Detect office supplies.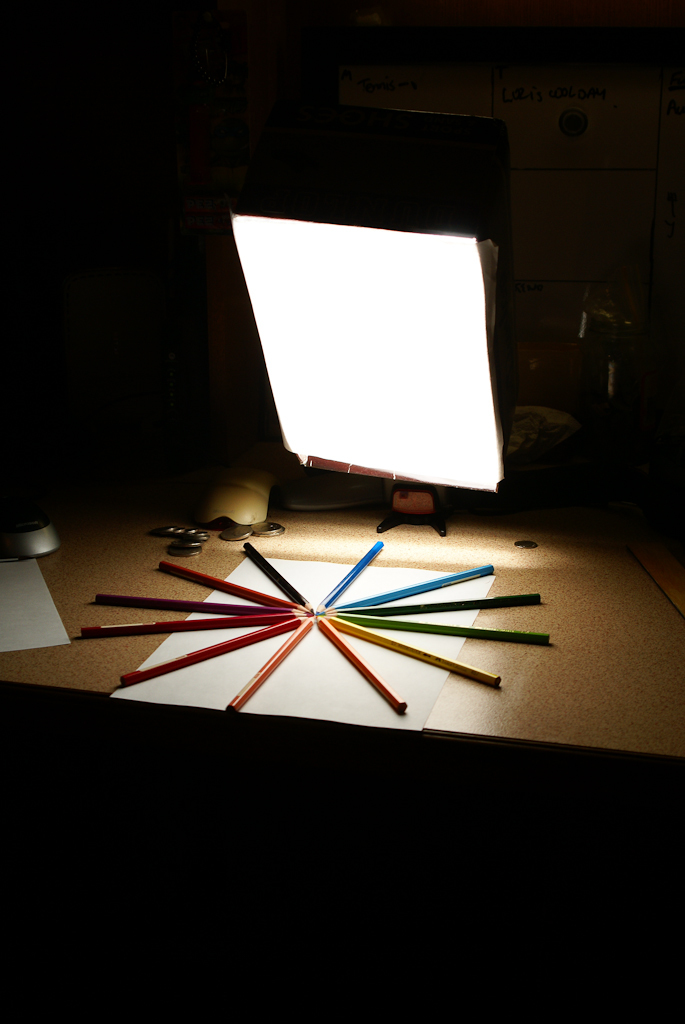
Detected at Rect(234, 211, 498, 493).
